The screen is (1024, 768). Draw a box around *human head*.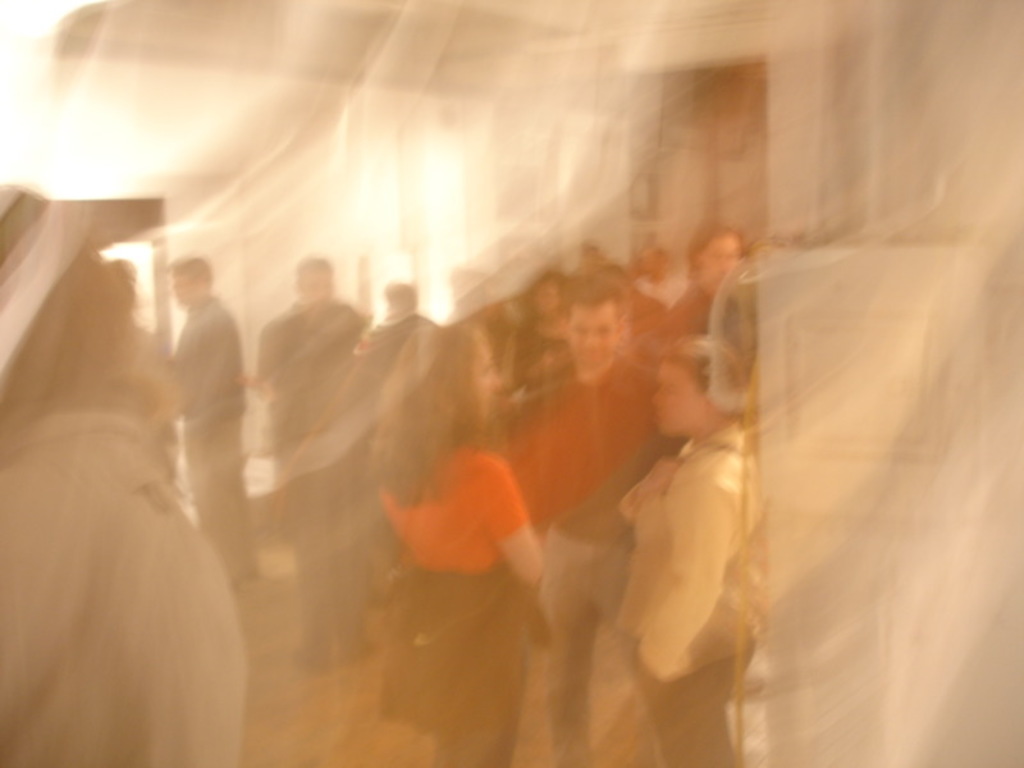
region(165, 250, 211, 312).
